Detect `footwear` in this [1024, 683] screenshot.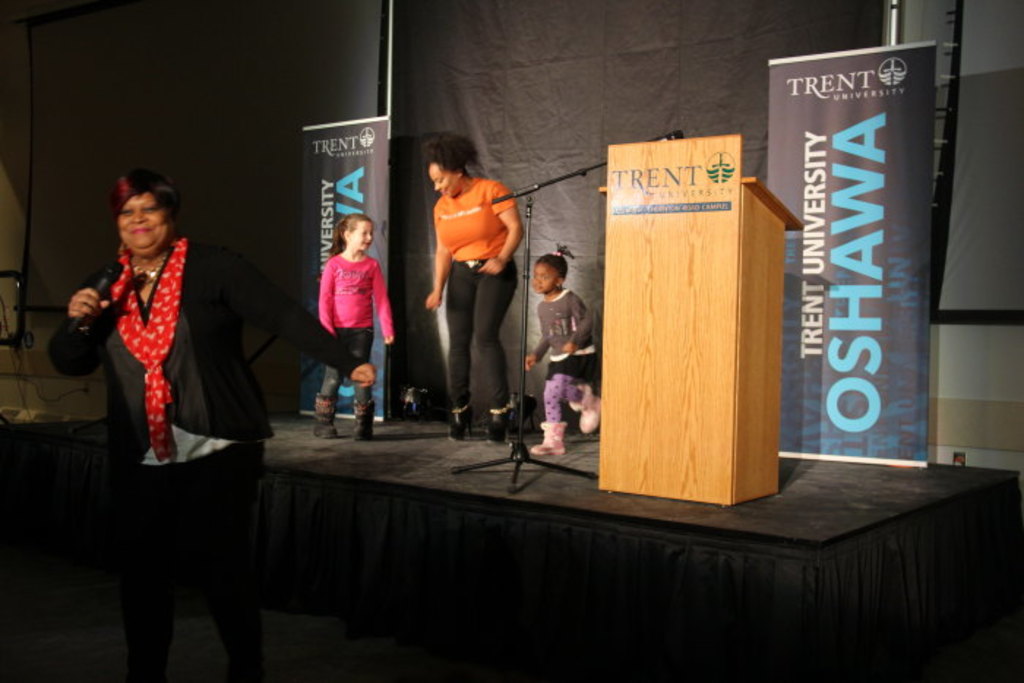
Detection: (x1=525, y1=424, x2=566, y2=455).
